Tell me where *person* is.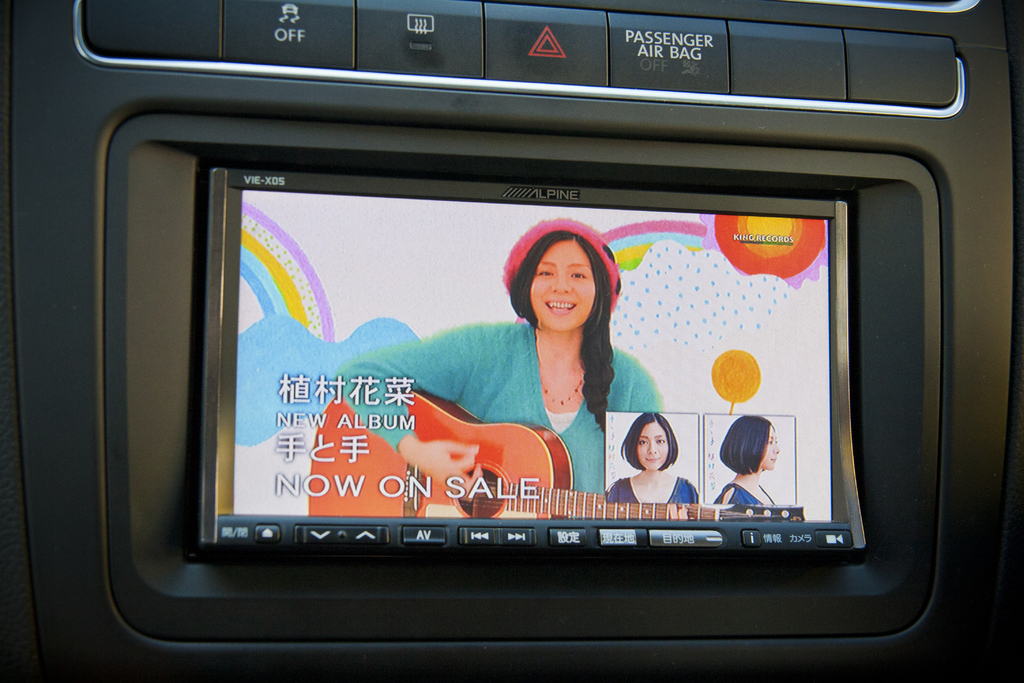
*person* is at box=[326, 214, 666, 518].
